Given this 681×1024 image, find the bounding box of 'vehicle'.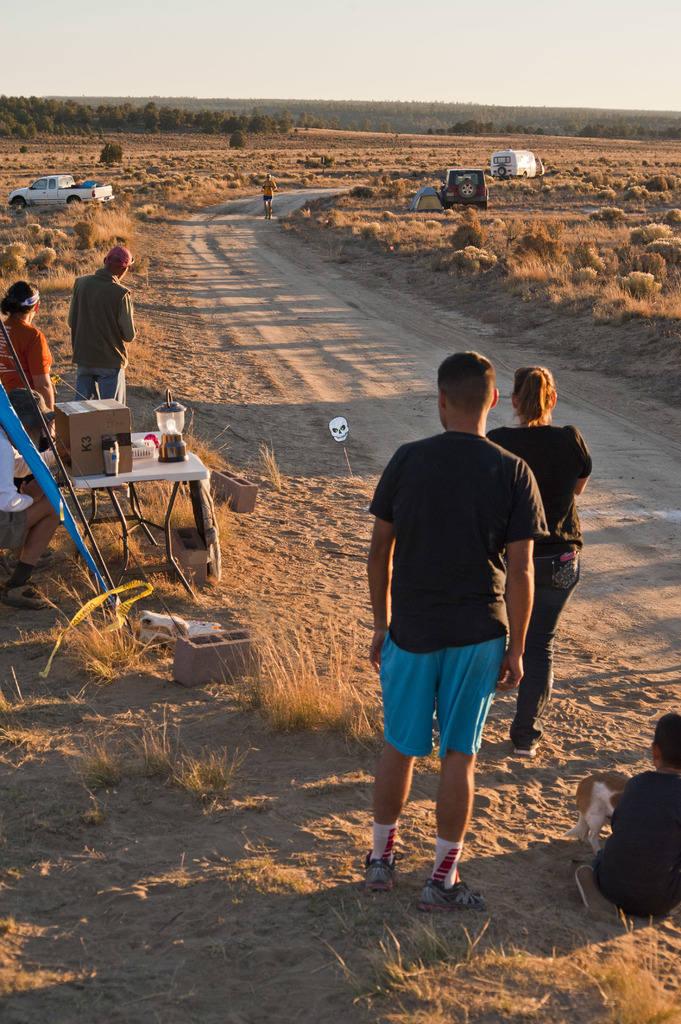
locate(489, 145, 545, 182).
